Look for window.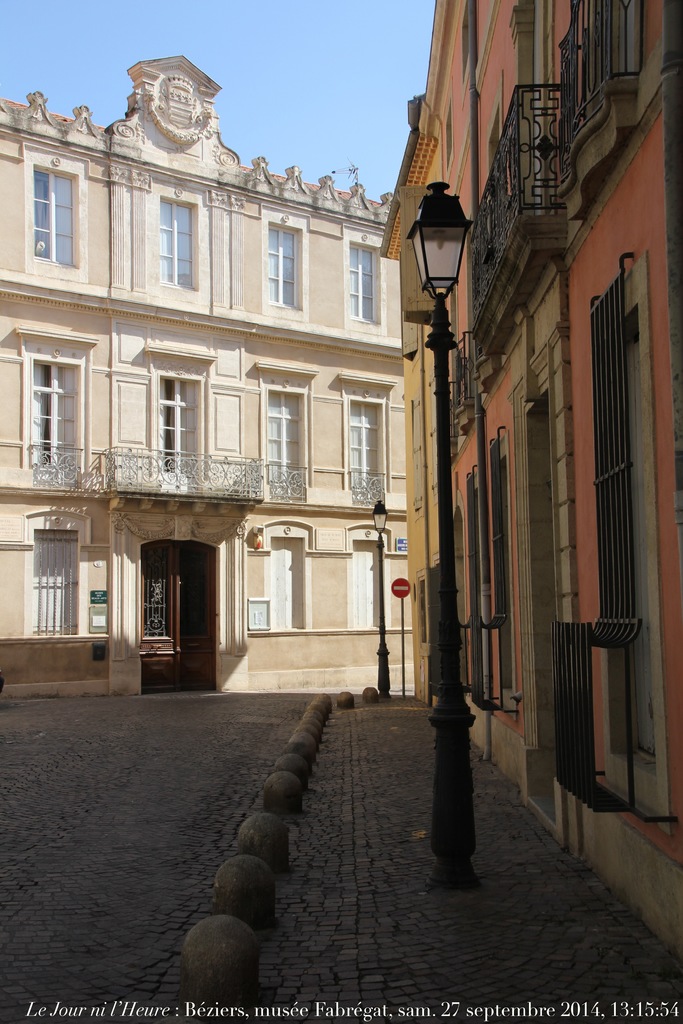
Found: 160/374/203/488.
